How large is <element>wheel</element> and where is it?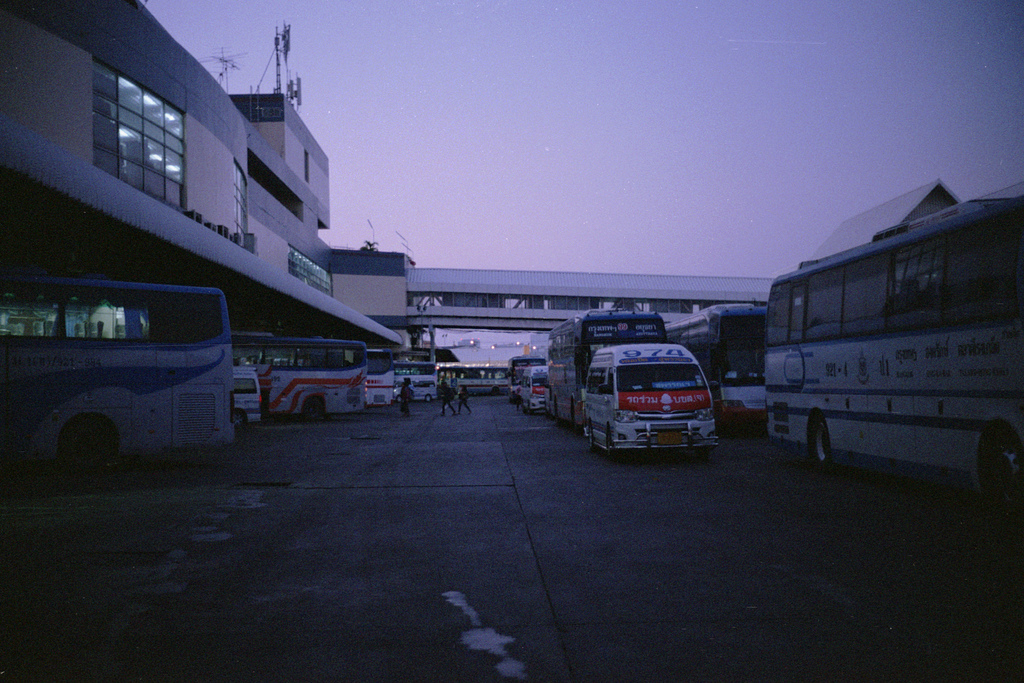
Bounding box: <box>300,403,323,422</box>.
